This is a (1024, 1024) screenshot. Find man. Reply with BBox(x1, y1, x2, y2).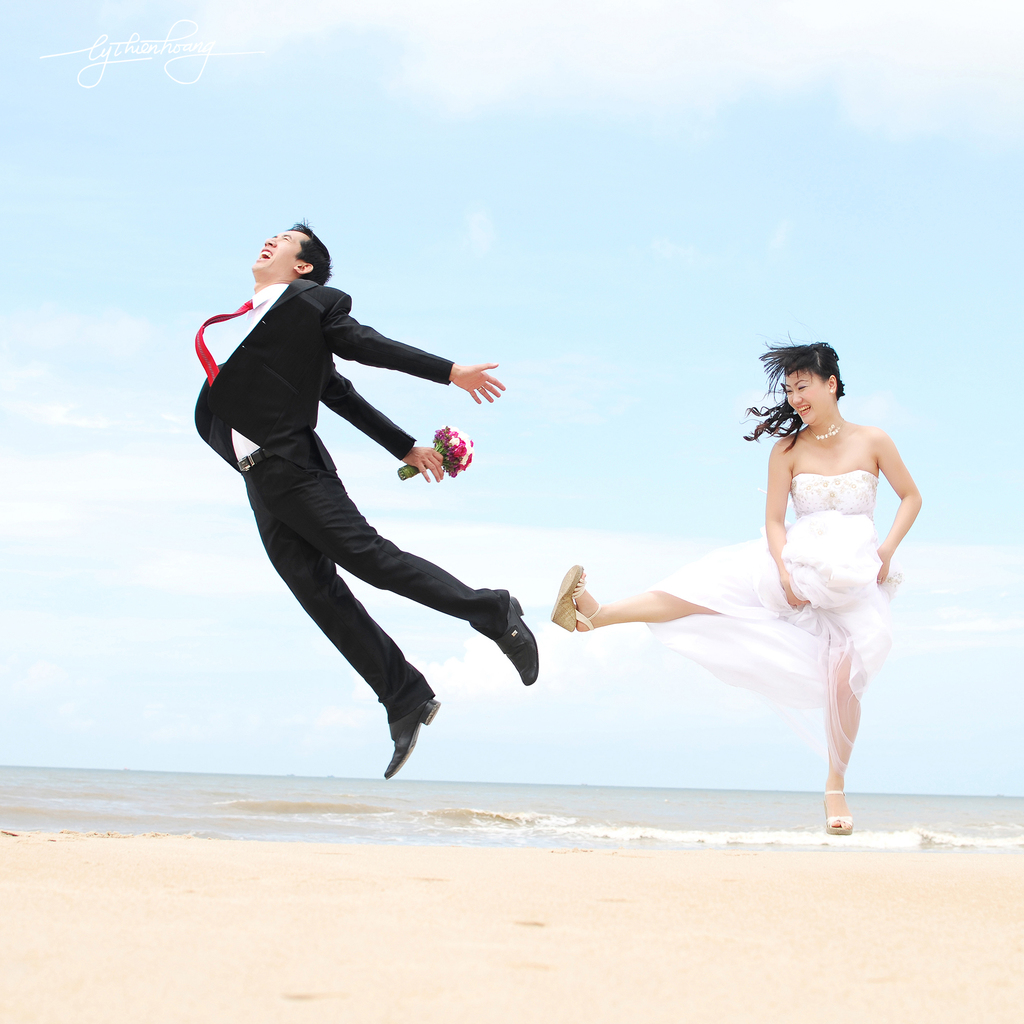
BBox(190, 212, 542, 778).
